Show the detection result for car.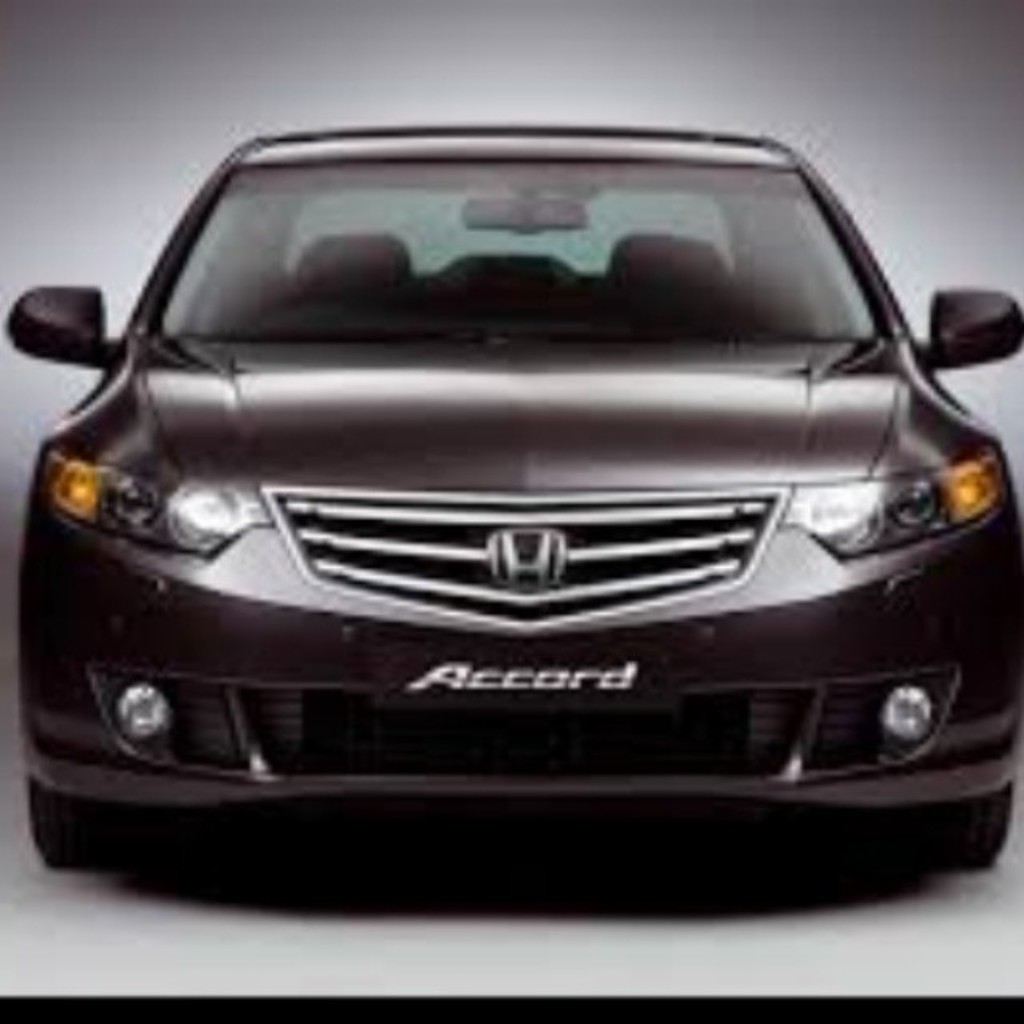
l=0, t=122, r=1022, b=875.
